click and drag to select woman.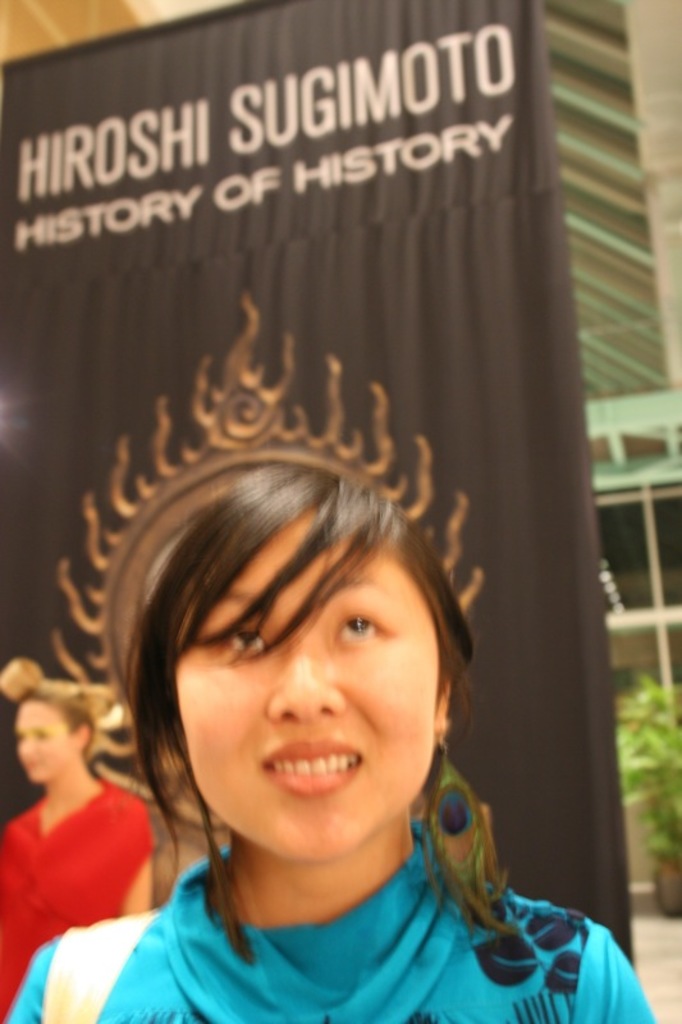
Selection: bbox(0, 689, 161, 1023).
